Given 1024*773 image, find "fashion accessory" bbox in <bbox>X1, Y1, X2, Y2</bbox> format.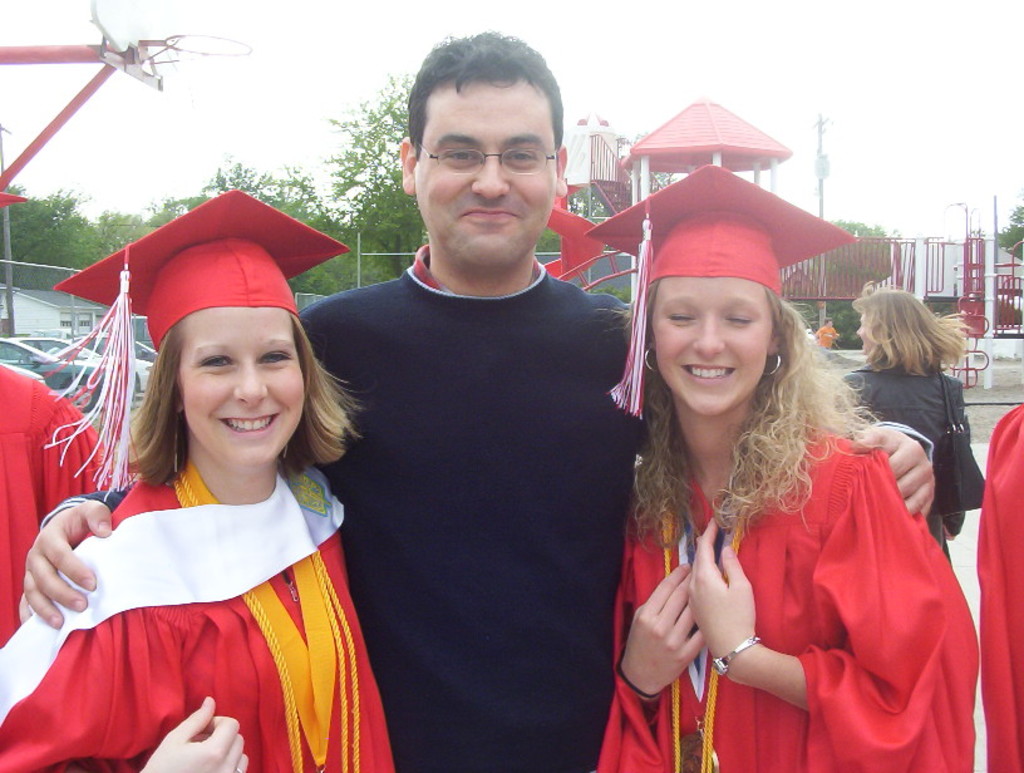
<bbox>709, 631, 760, 676</bbox>.
